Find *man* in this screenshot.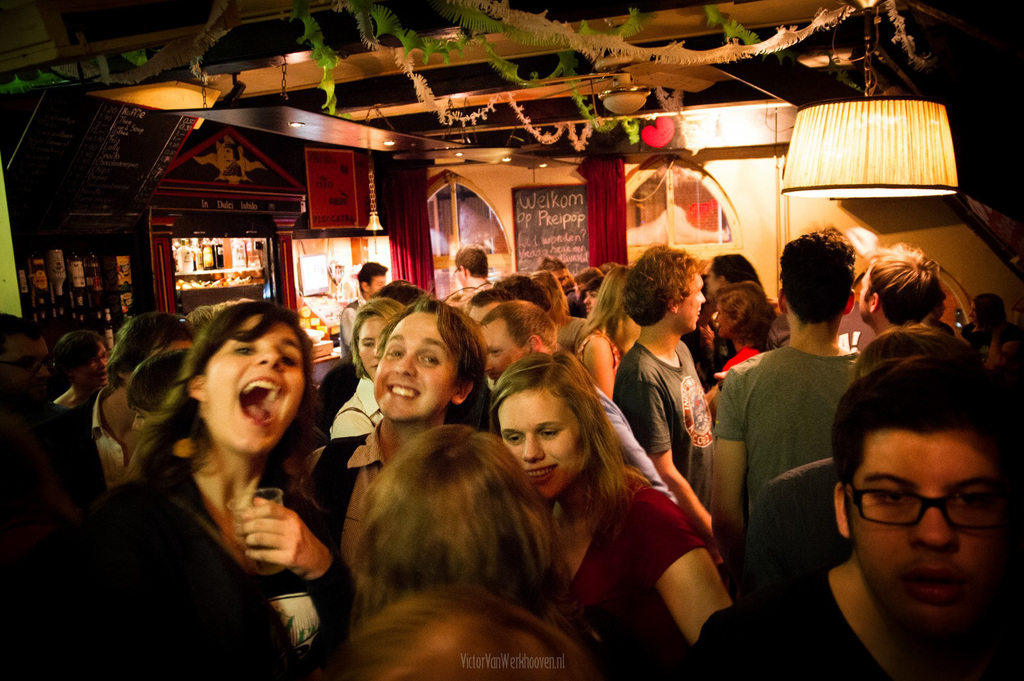
The bounding box for *man* is {"x1": 608, "y1": 242, "x2": 717, "y2": 549}.
